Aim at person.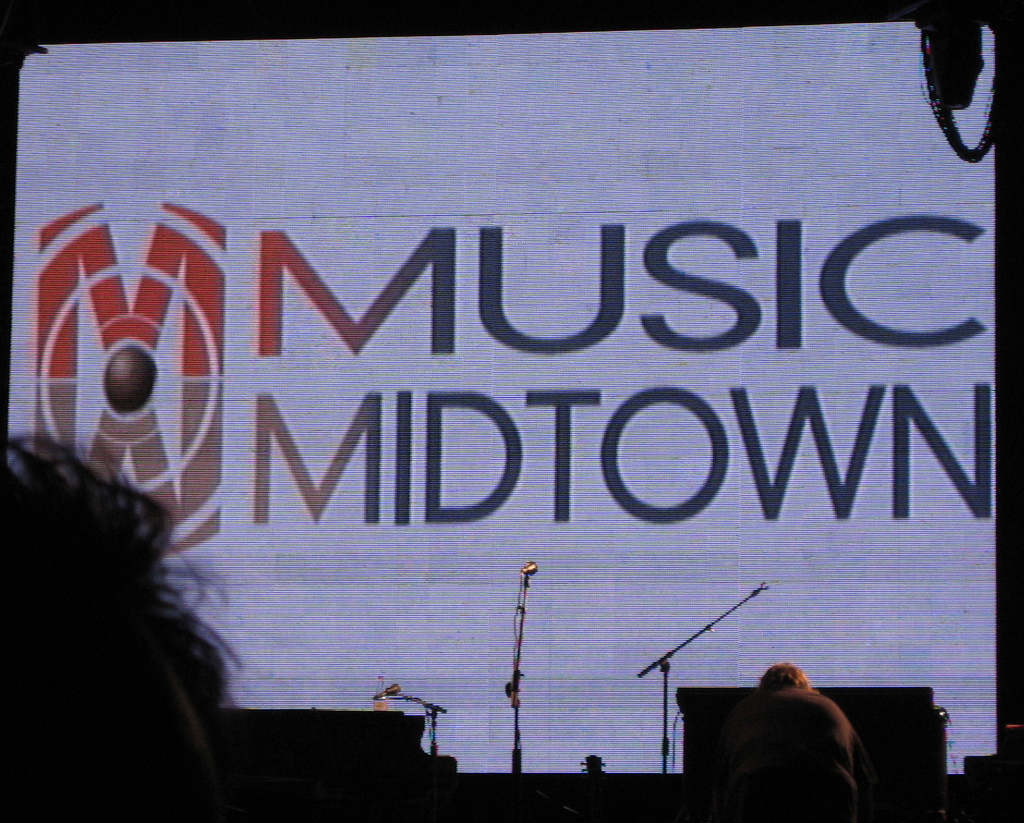
Aimed at bbox=(730, 655, 861, 822).
